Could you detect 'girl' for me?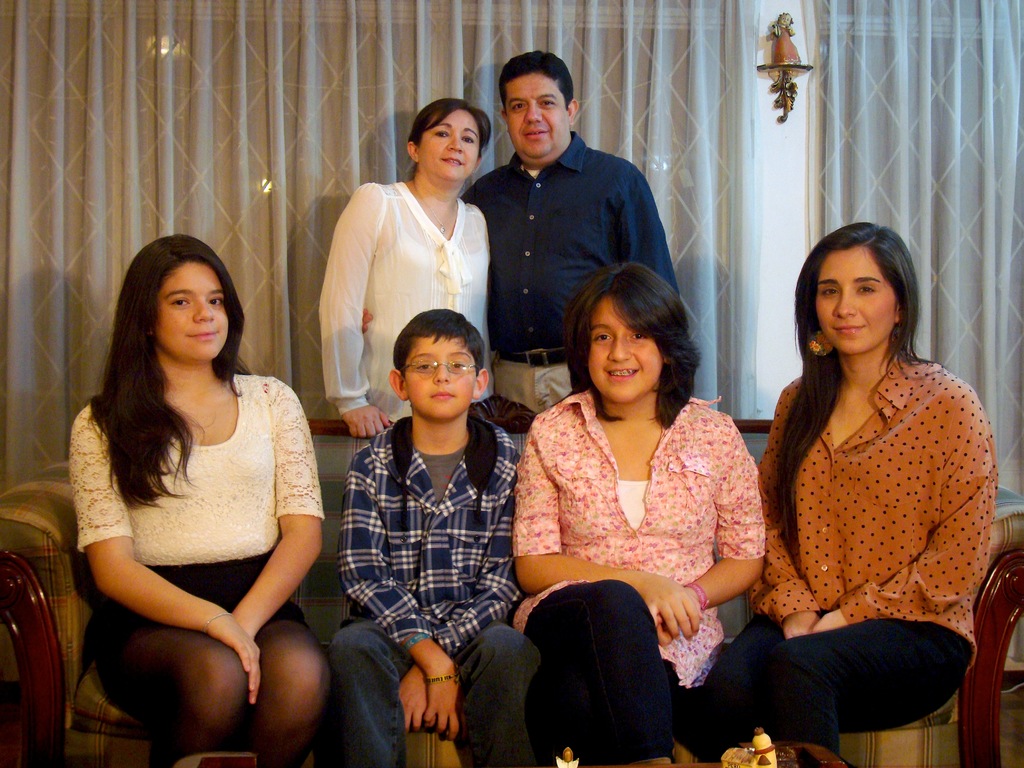
Detection result: region(504, 260, 764, 756).
